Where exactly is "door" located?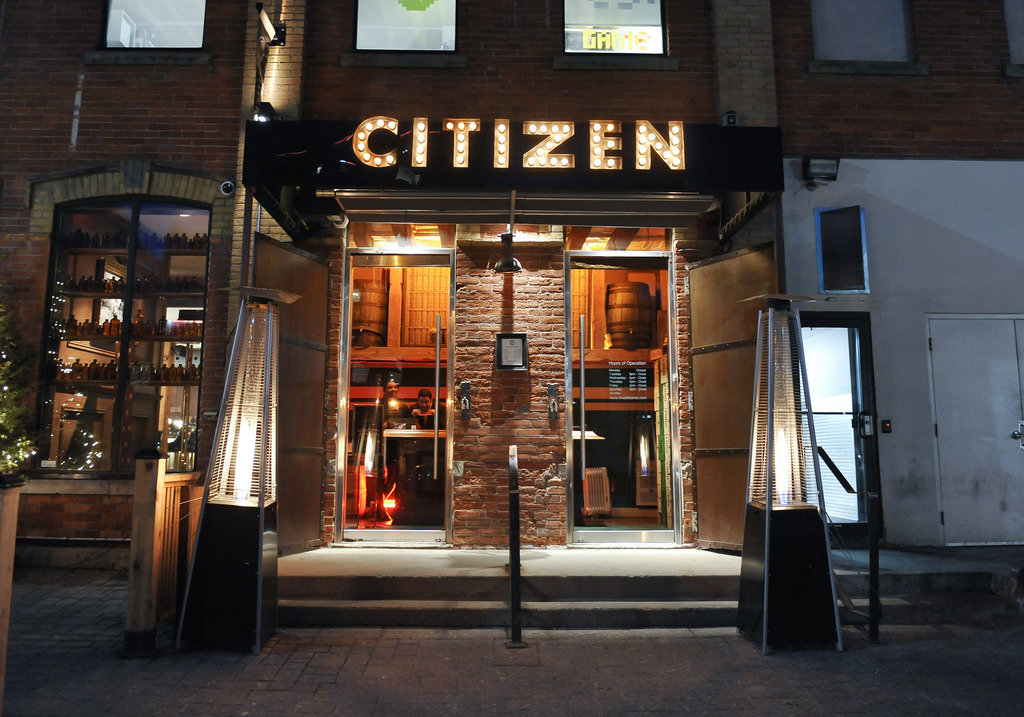
Its bounding box is 584,256,674,560.
